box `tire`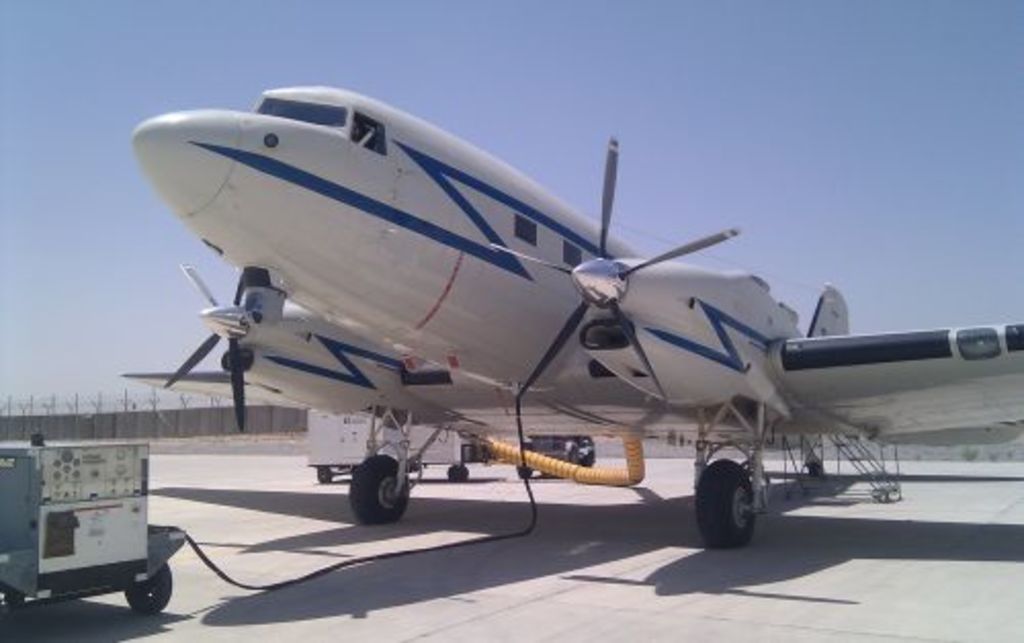
(508, 448, 532, 475)
